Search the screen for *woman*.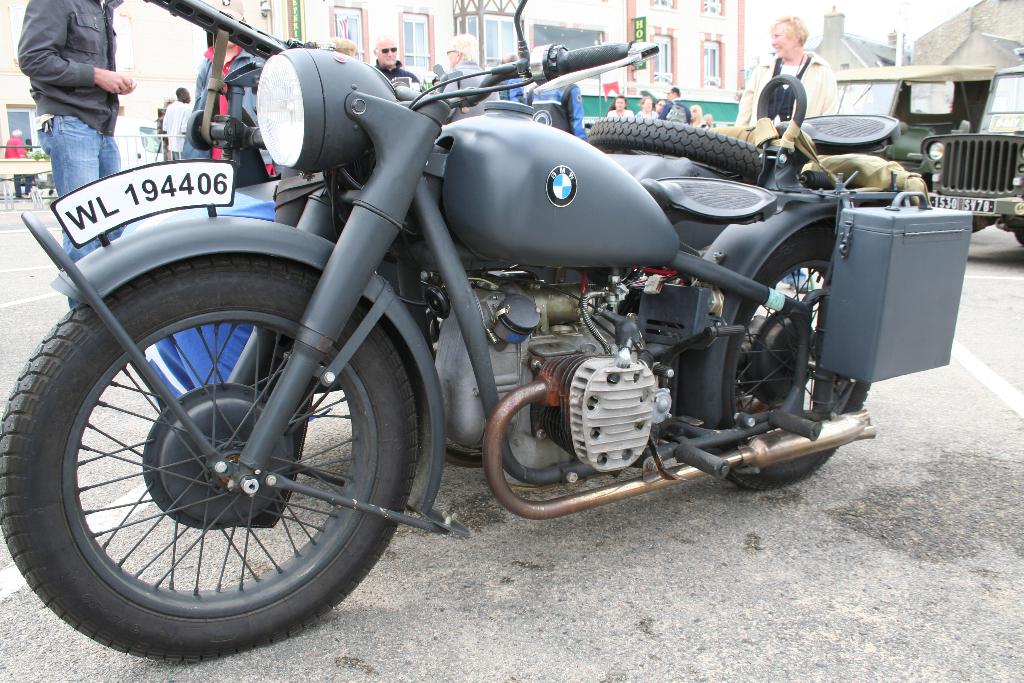
Found at box(733, 15, 839, 121).
